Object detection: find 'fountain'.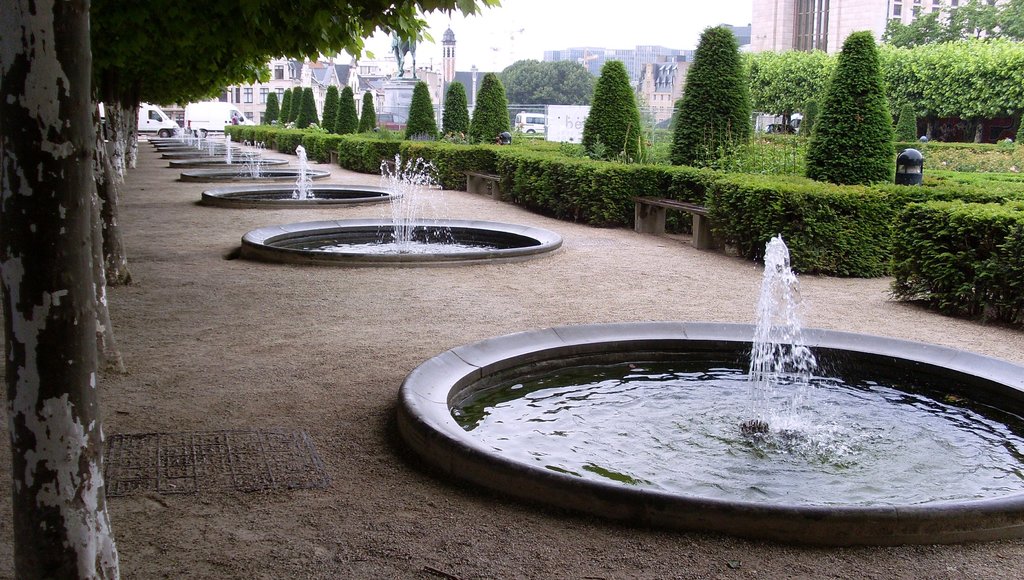
[left=188, top=130, right=243, bottom=149].
